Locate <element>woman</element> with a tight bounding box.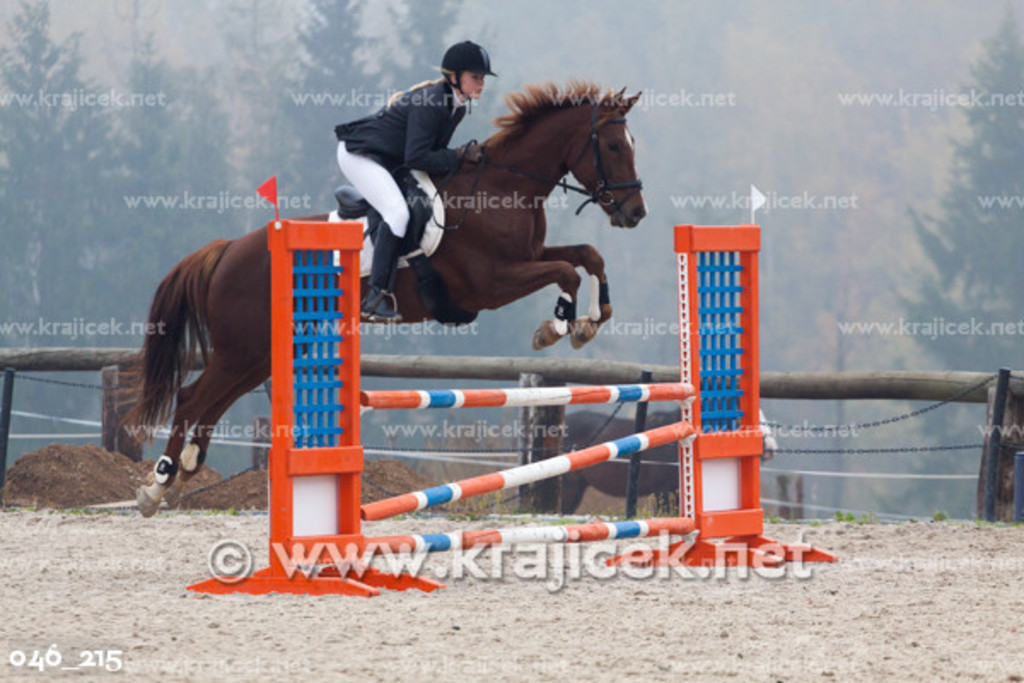
335, 38, 498, 323.
